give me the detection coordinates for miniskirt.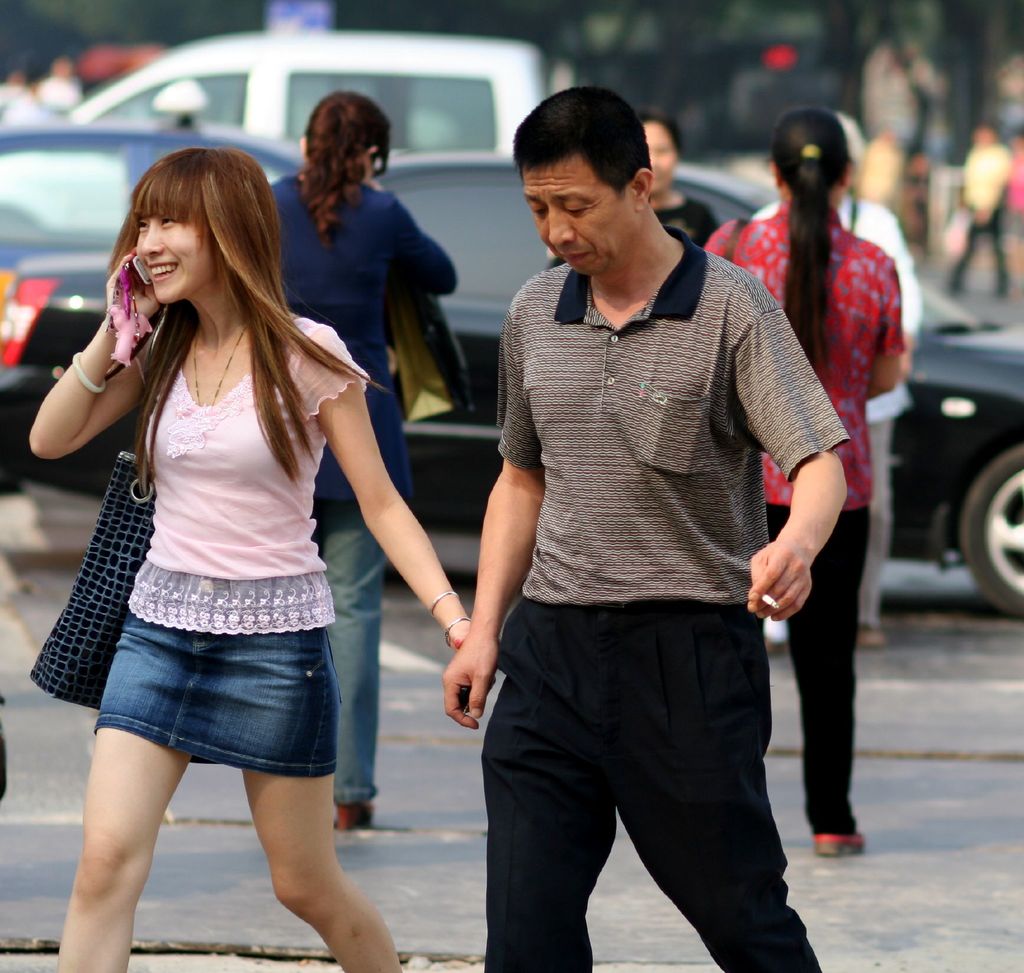
BBox(93, 572, 343, 784).
